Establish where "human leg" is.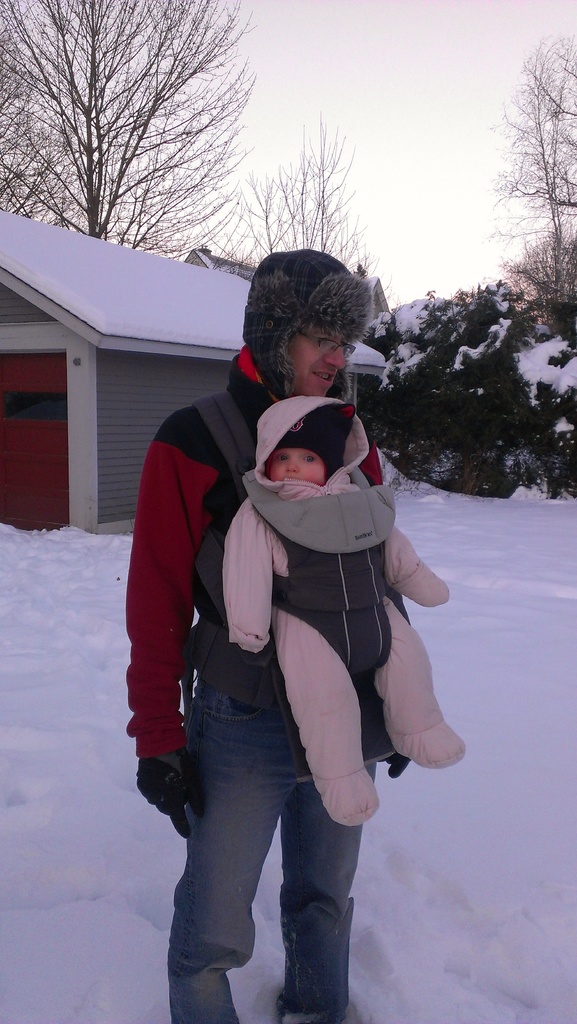
Established at [277,623,382,824].
